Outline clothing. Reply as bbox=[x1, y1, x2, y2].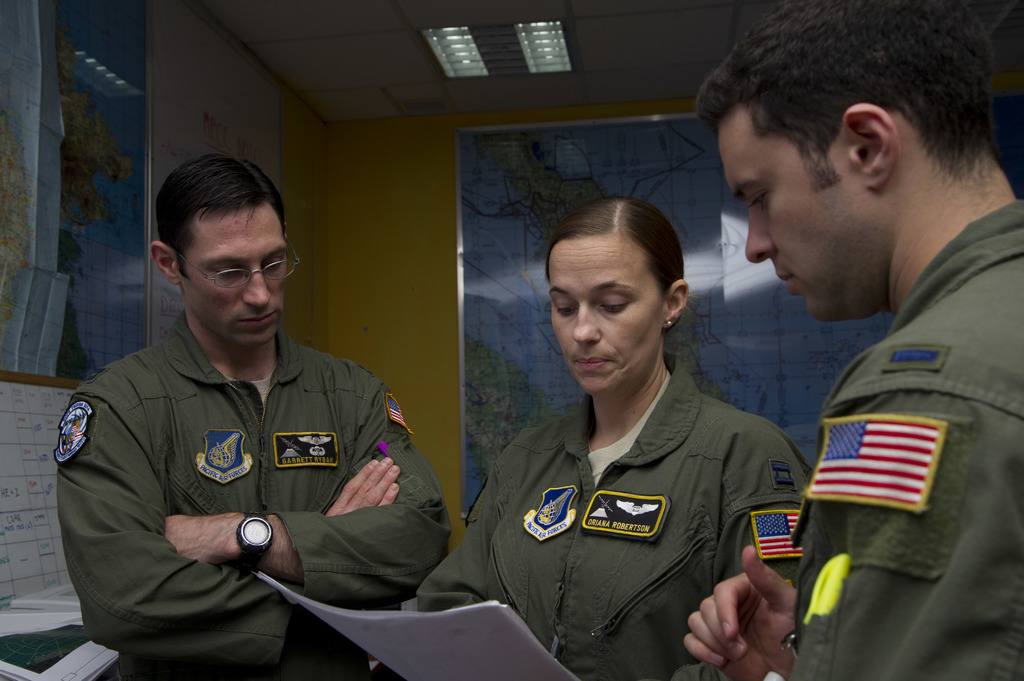
bbox=[762, 170, 1009, 666].
